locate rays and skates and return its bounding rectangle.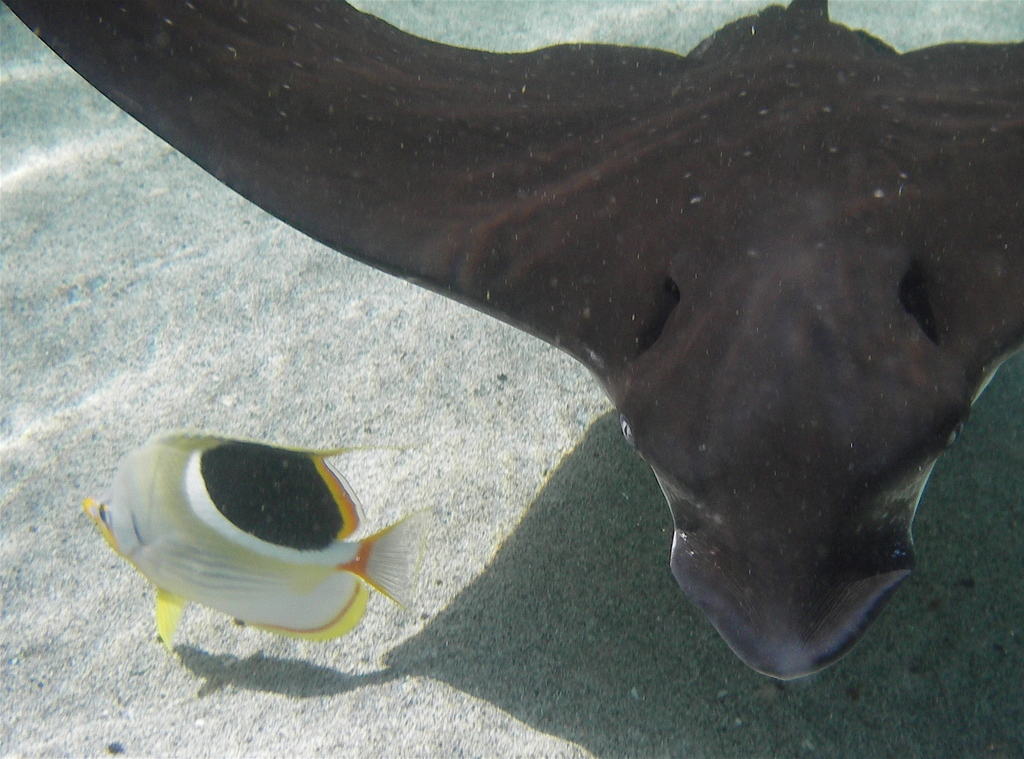
bbox(2, 0, 1023, 685).
